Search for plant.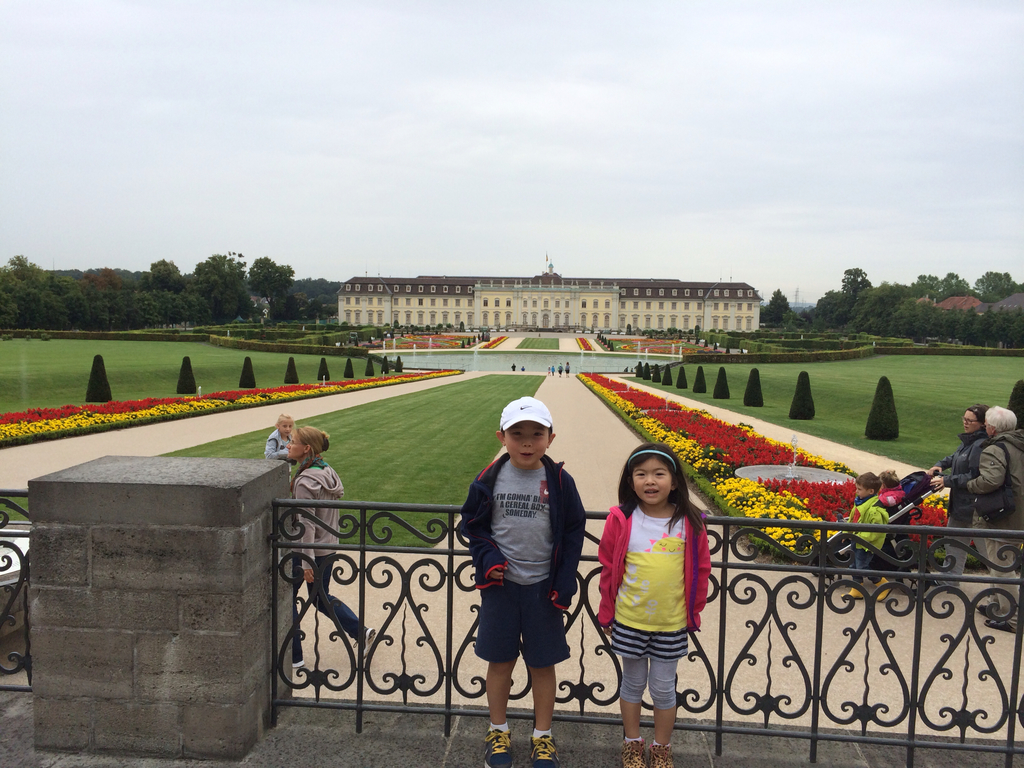
Found at (635,361,643,380).
